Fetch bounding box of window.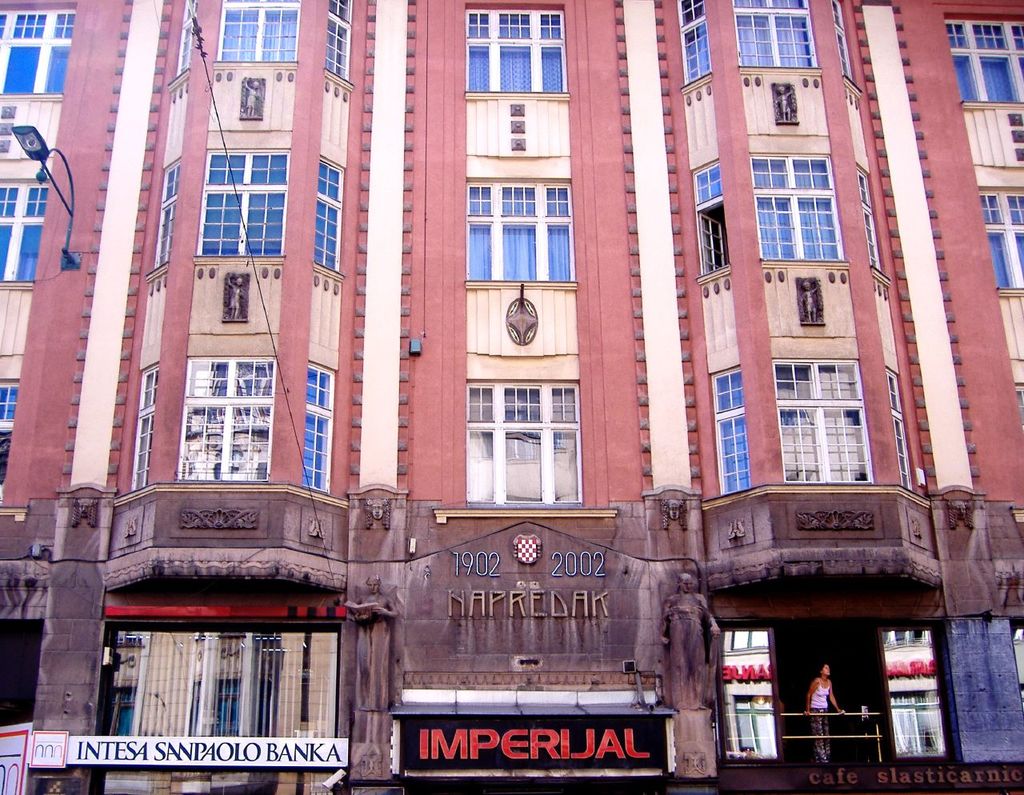
Bbox: [1009,615,1023,710].
